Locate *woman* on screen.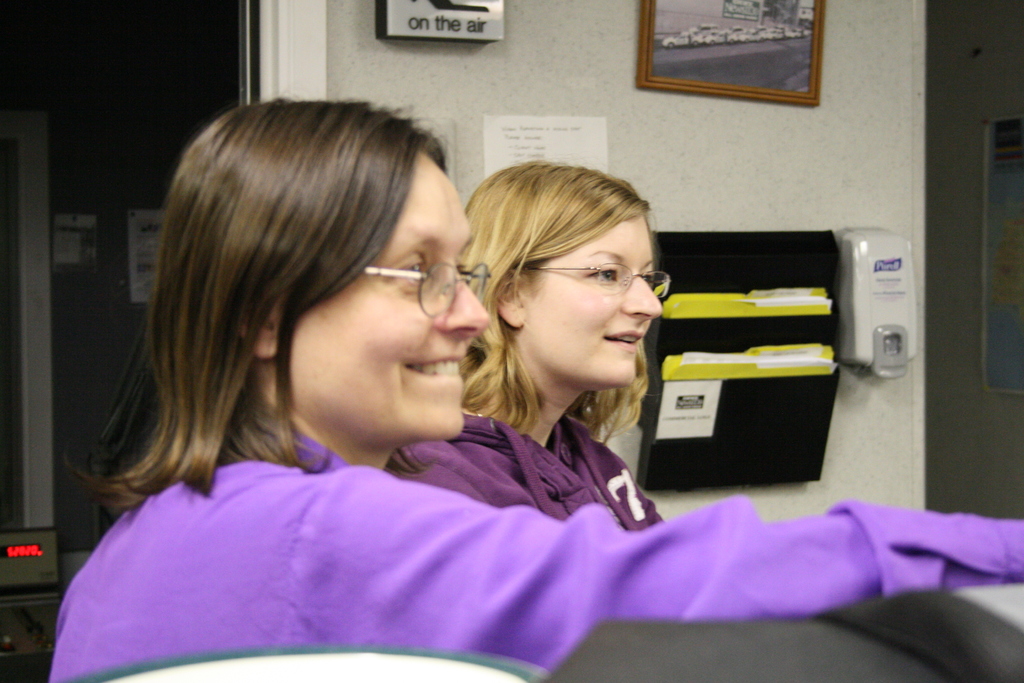
On screen at select_region(36, 92, 1023, 682).
